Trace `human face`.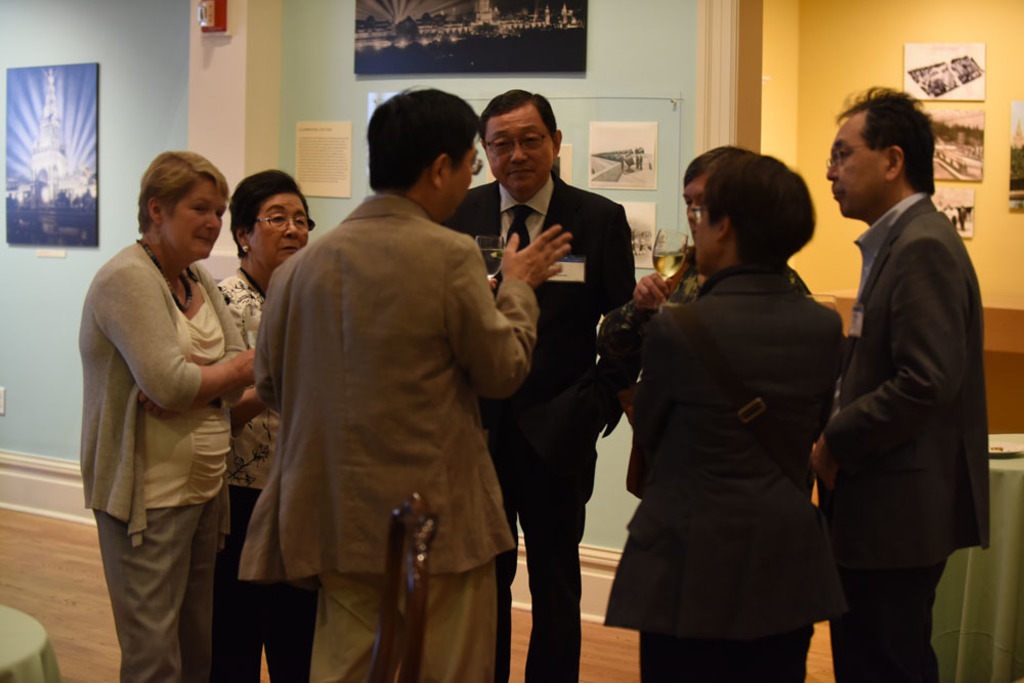
Traced to (x1=243, y1=196, x2=309, y2=275).
